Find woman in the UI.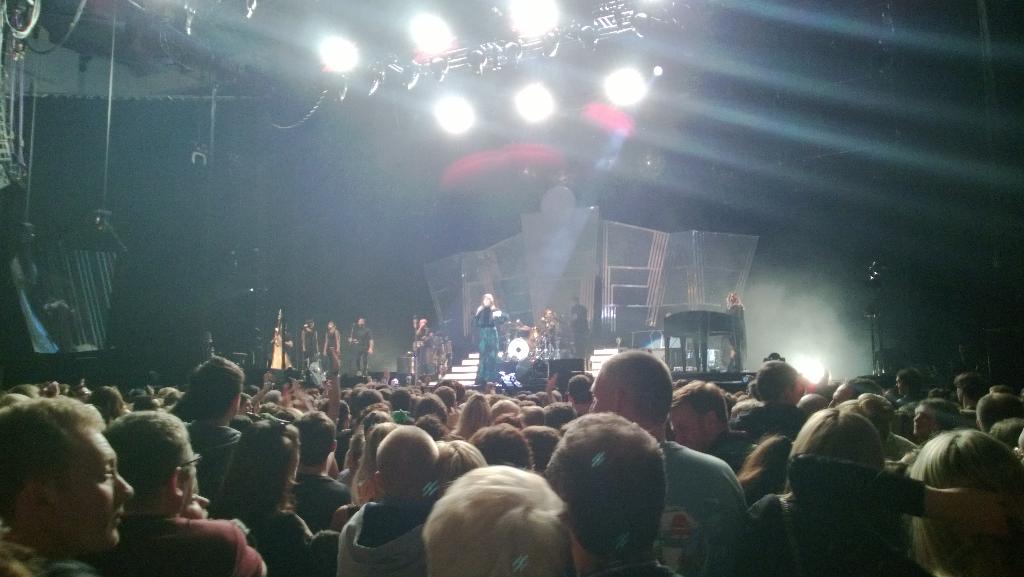
UI element at 783/424/1023/576.
